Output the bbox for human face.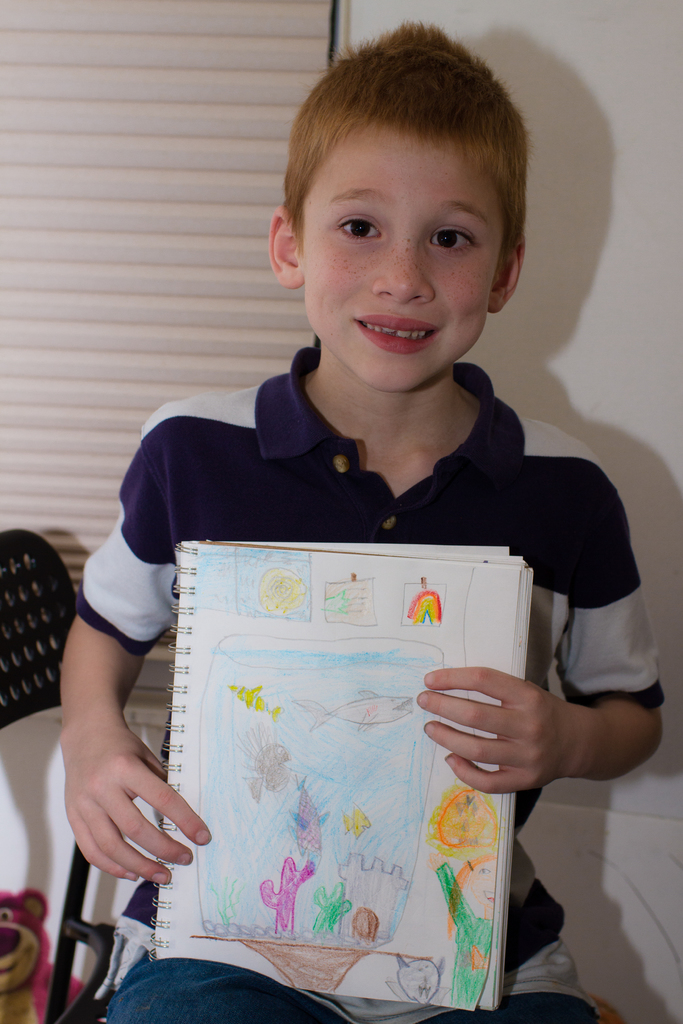
locate(463, 856, 498, 918).
